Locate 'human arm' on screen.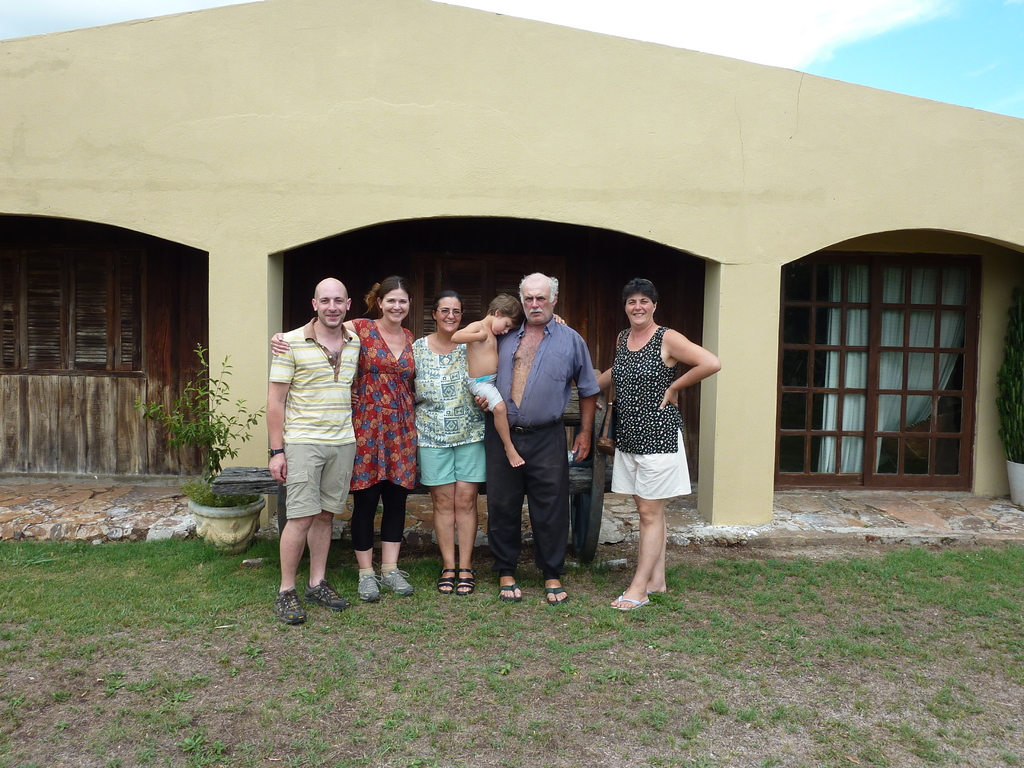
On screen at [562,335,600,460].
